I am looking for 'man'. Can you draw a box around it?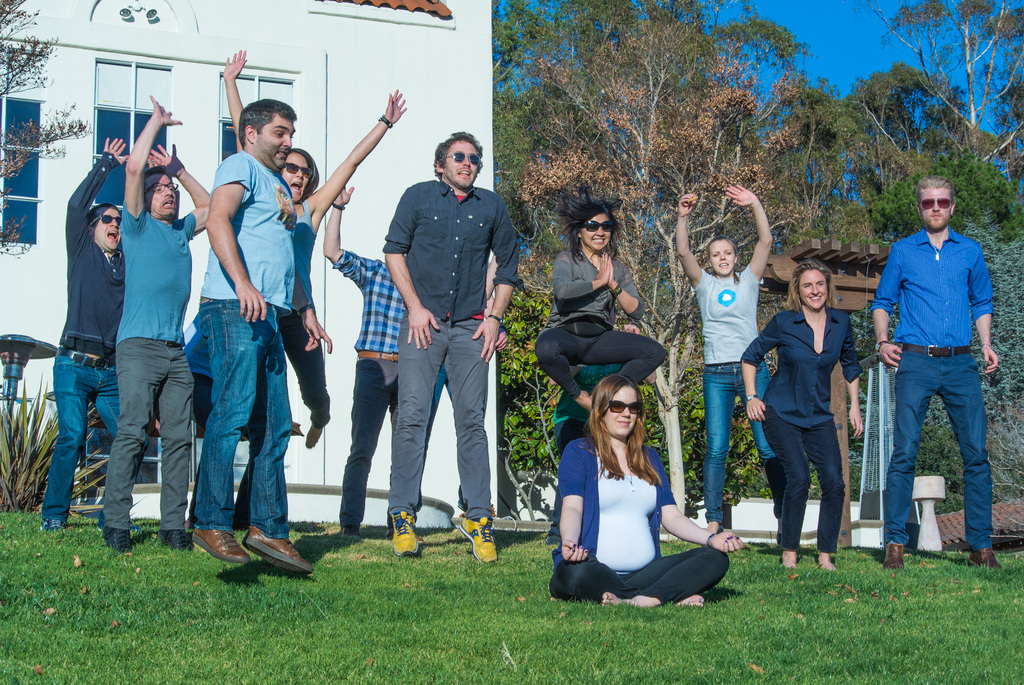
Sure, the bounding box is (x1=189, y1=97, x2=311, y2=578).
